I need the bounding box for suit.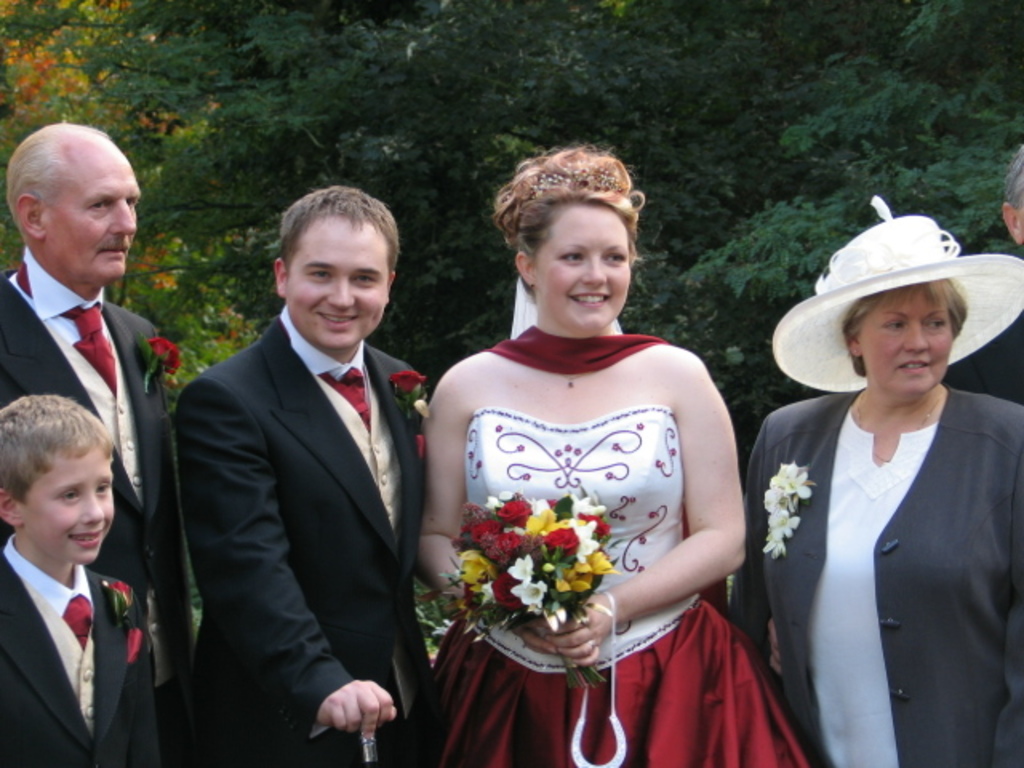
Here it is: {"x1": 154, "y1": 195, "x2": 453, "y2": 763}.
